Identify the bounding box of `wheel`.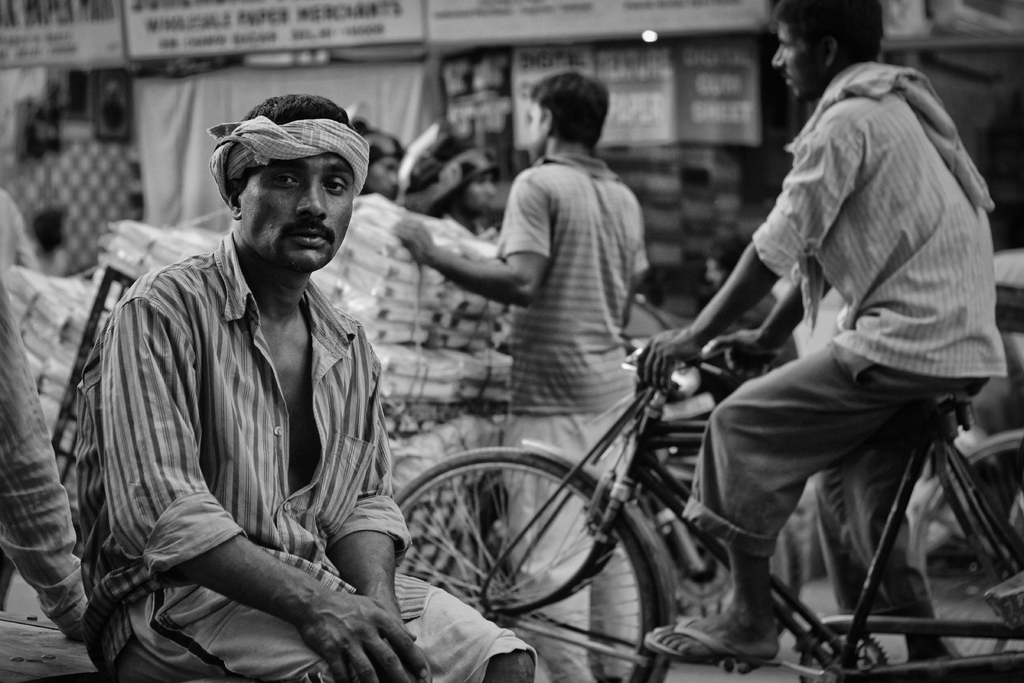
left=395, top=445, right=667, bottom=682.
